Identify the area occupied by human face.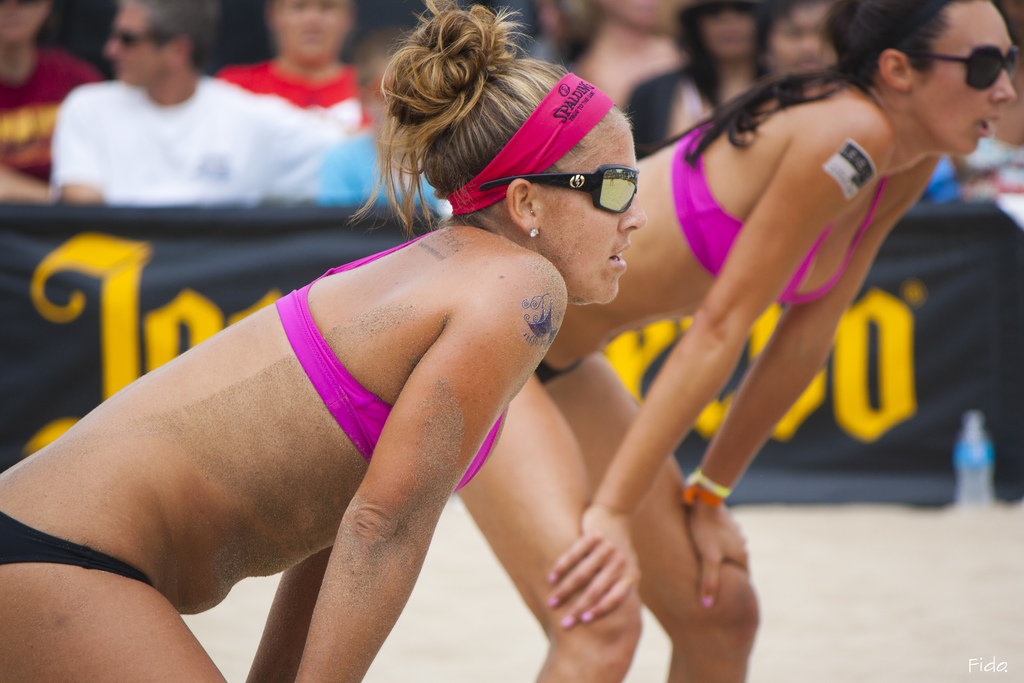
Area: detection(704, 13, 758, 59).
